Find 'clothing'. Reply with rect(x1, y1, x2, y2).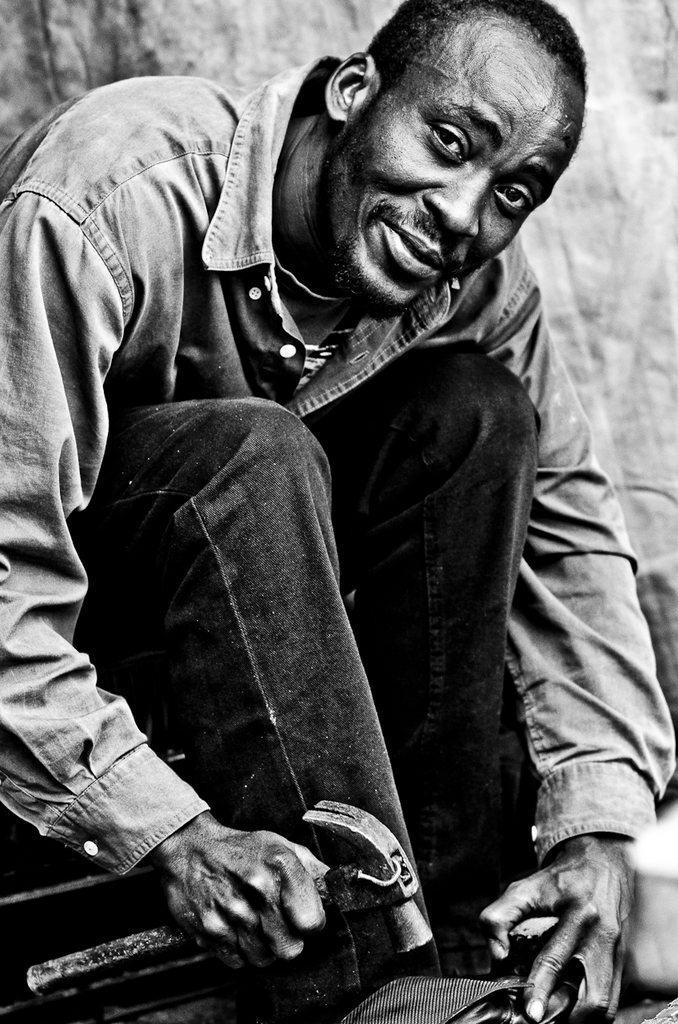
rect(0, 55, 677, 869).
